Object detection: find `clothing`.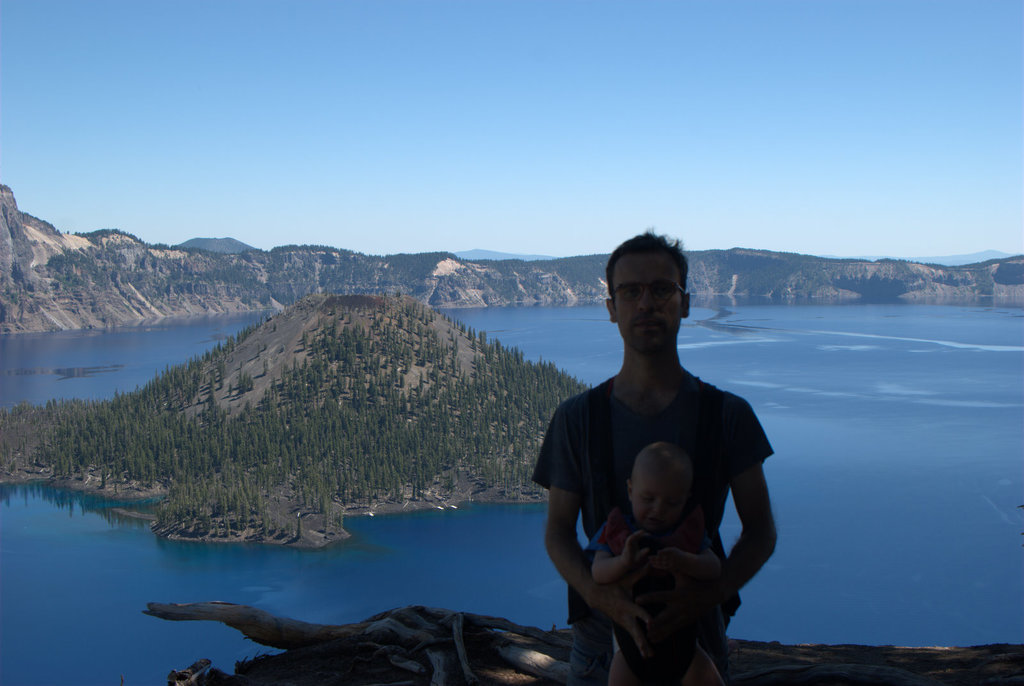
l=529, t=372, r=774, b=685.
